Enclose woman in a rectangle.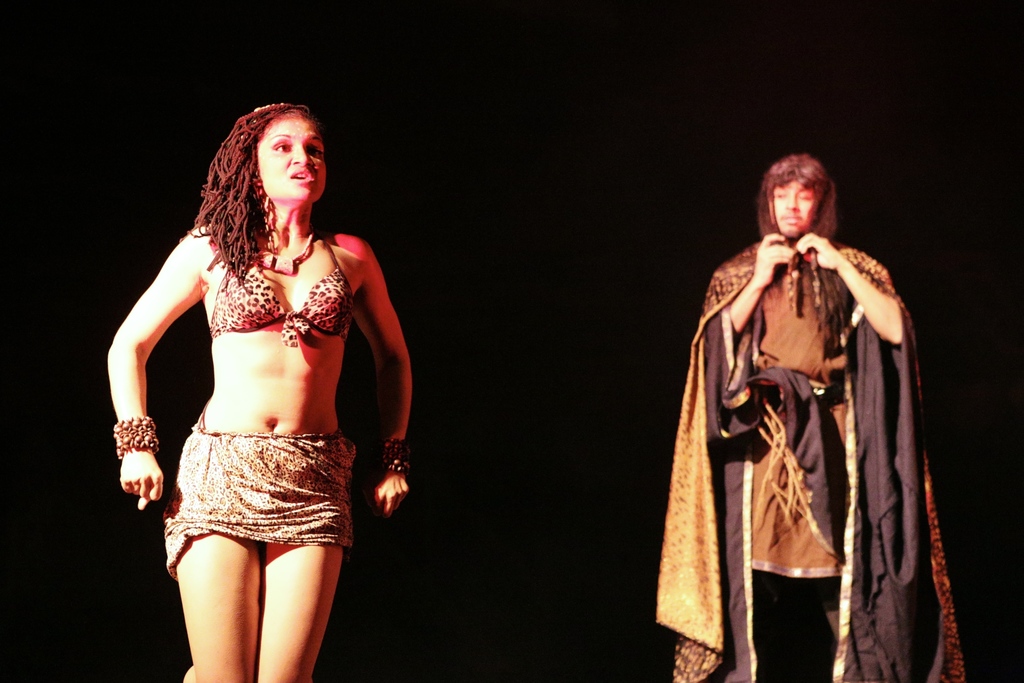
(x1=104, y1=81, x2=406, y2=673).
